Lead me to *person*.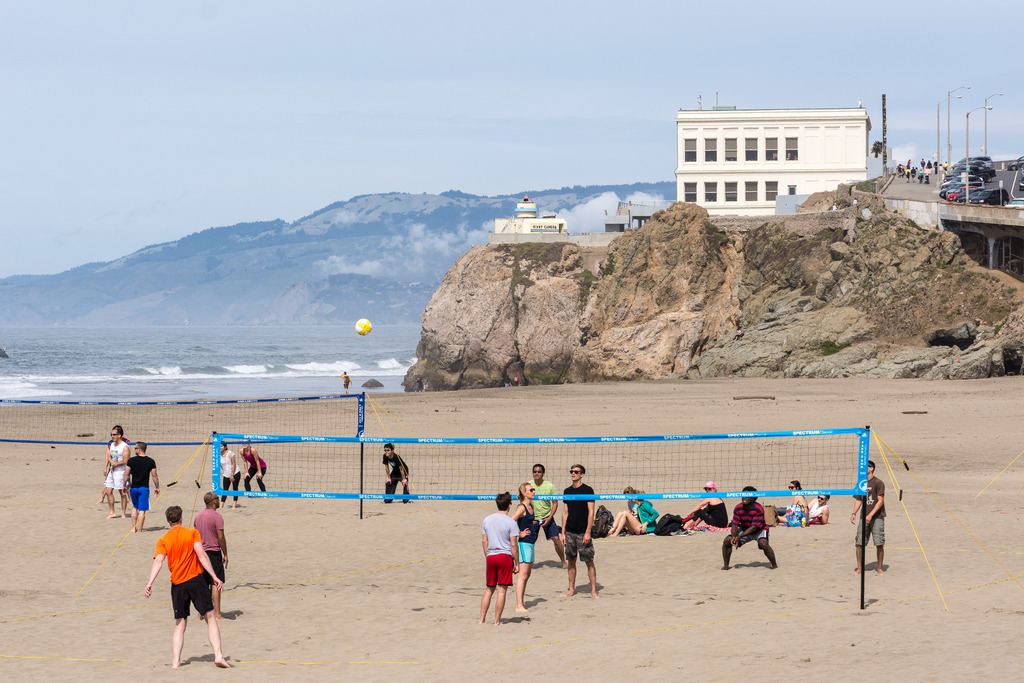
Lead to {"left": 680, "top": 480, "right": 725, "bottom": 538}.
